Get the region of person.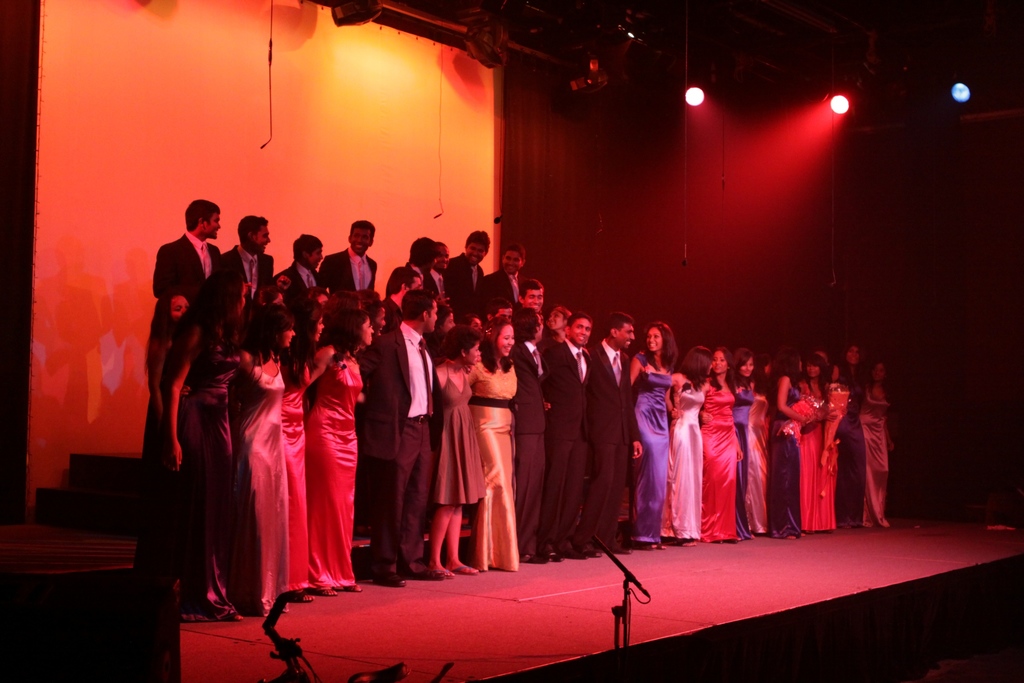
<box>278,237,323,298</box>.
